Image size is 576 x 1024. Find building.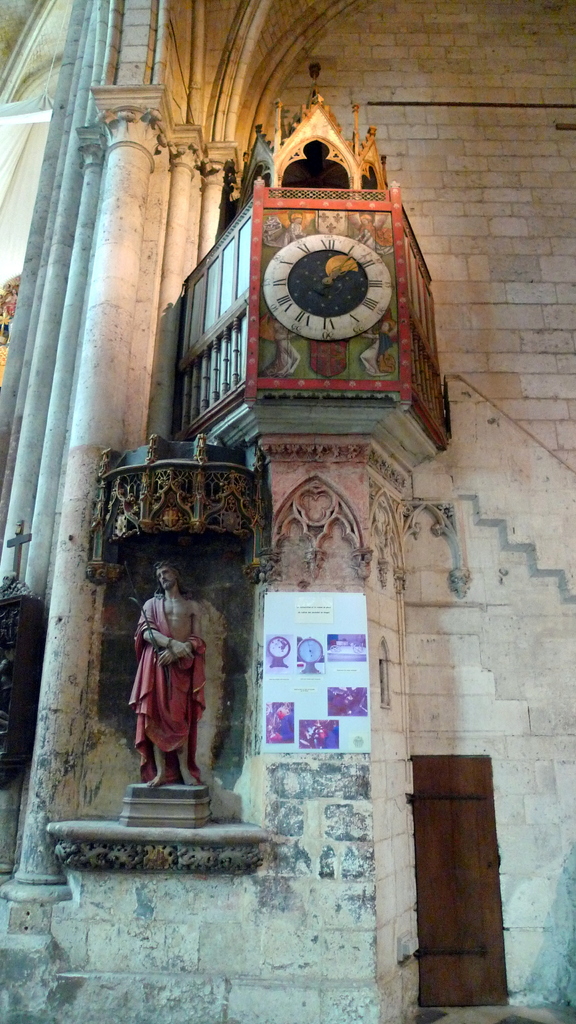
(x1=0, y1=0, x2=575, y2=1023).
